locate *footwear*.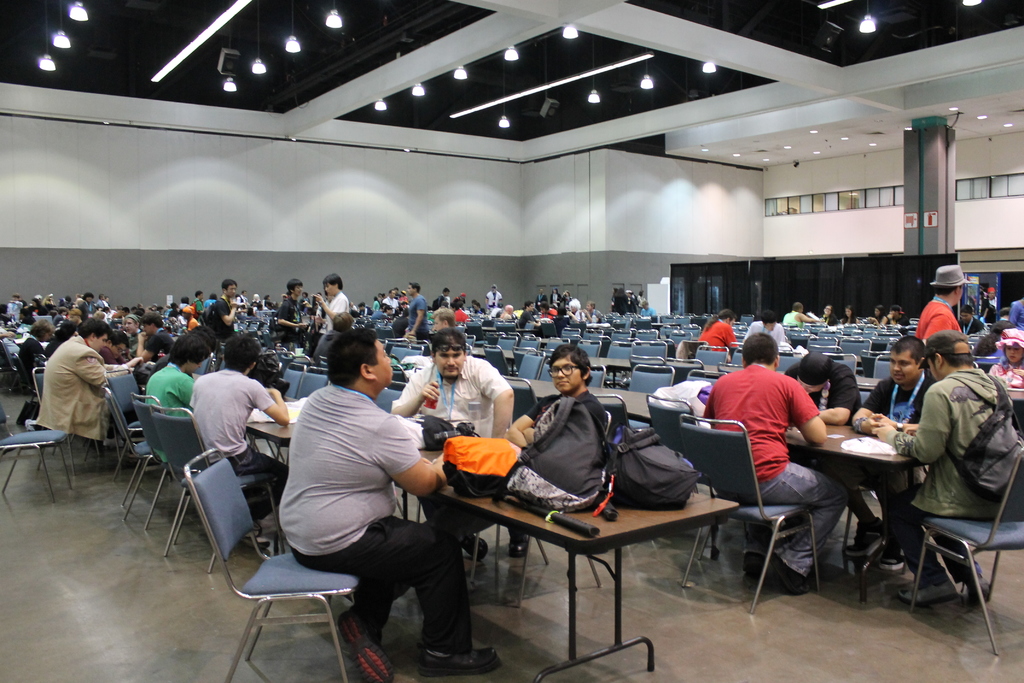
Bounding box: [964,577,1000,609].
